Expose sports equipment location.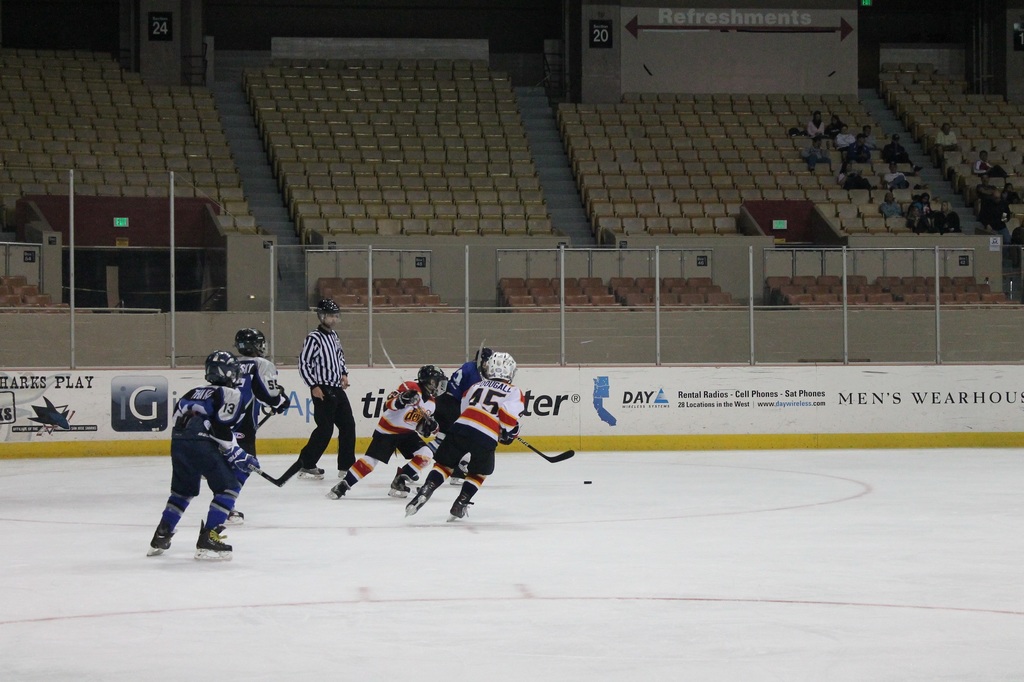
Exposed at detection(320, 477, 350, 500).
